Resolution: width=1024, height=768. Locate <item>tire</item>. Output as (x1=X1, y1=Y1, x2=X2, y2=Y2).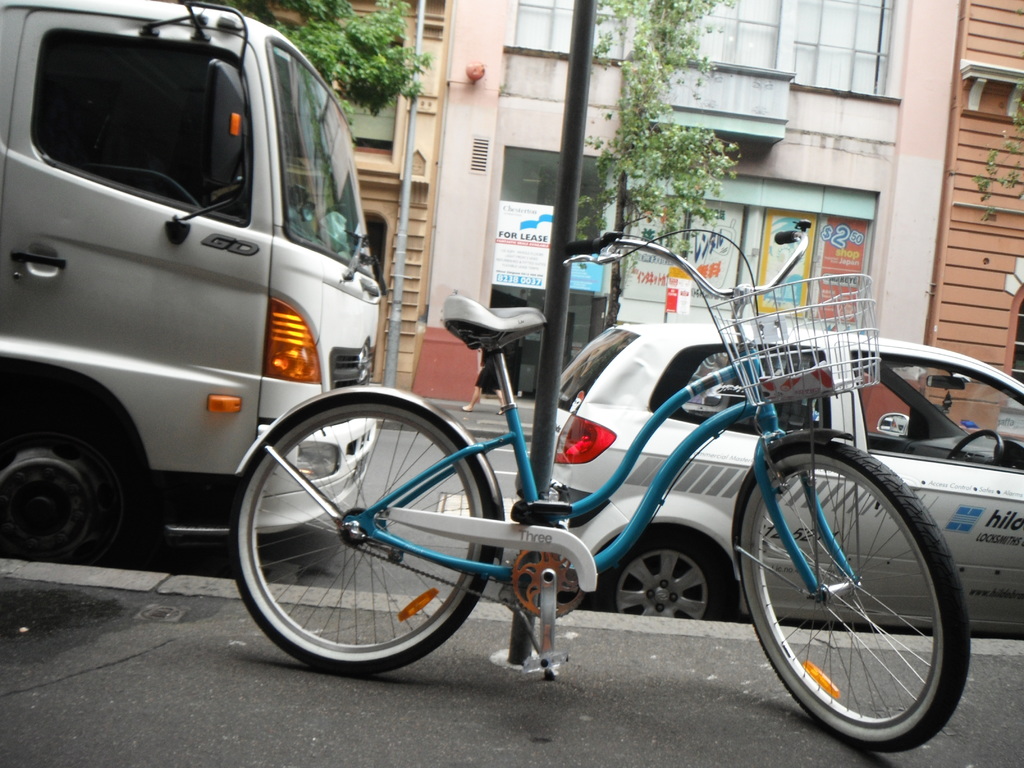
(x1=593, y1=529, x2=733, y2=617).
